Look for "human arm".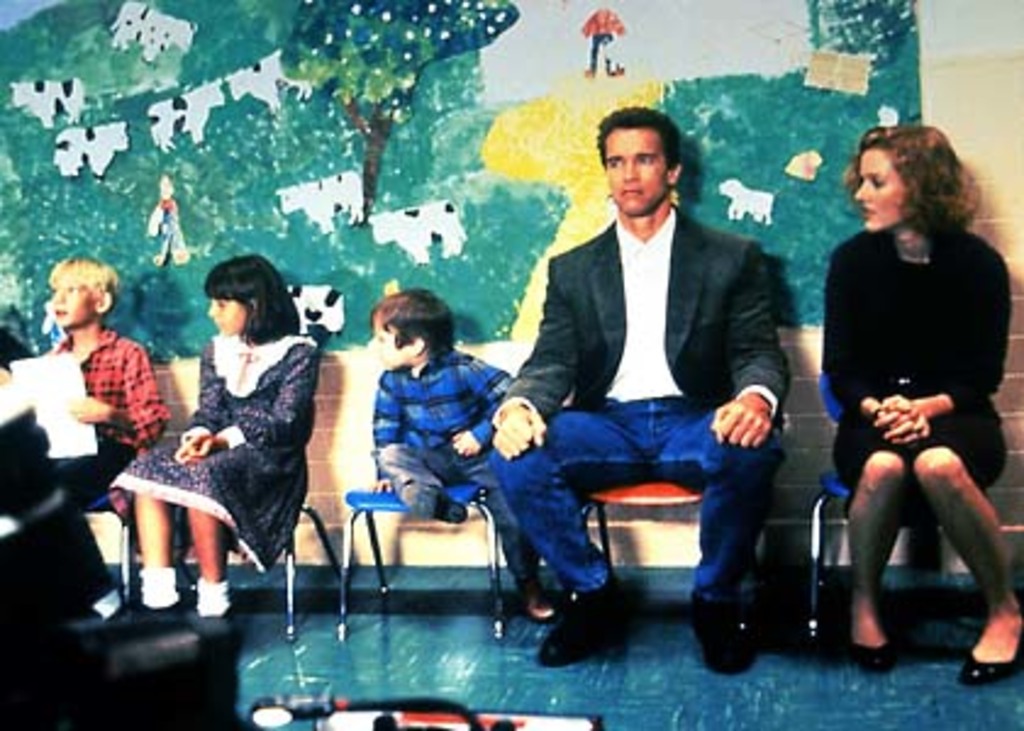
Found: locate(868, 275, 1022, 441).
